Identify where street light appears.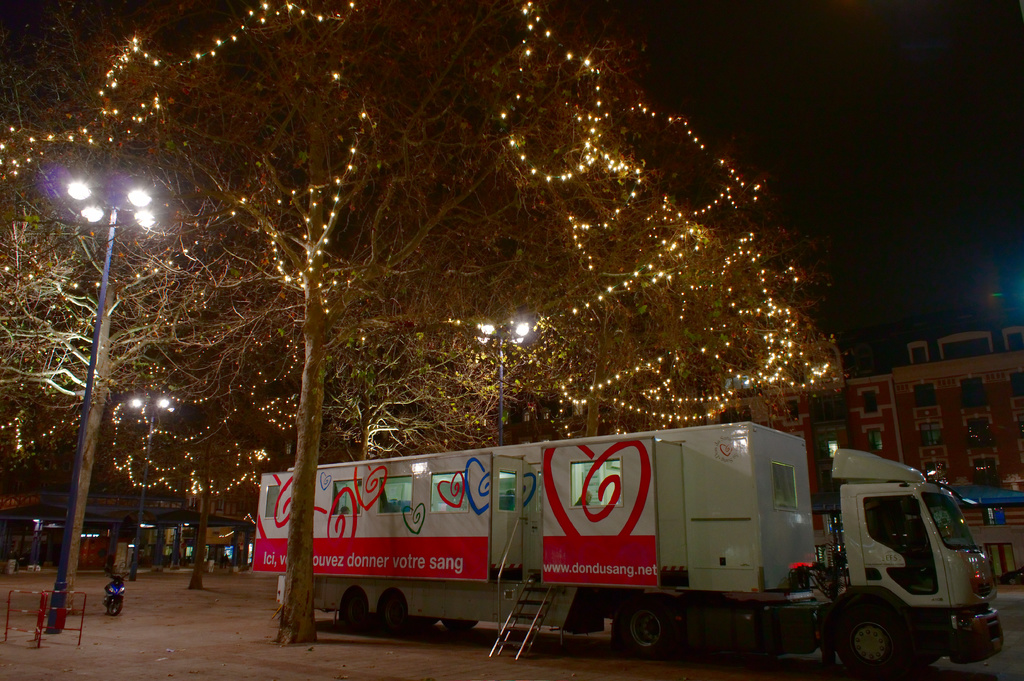
Appears at rect(125, 389, 184, 581).
